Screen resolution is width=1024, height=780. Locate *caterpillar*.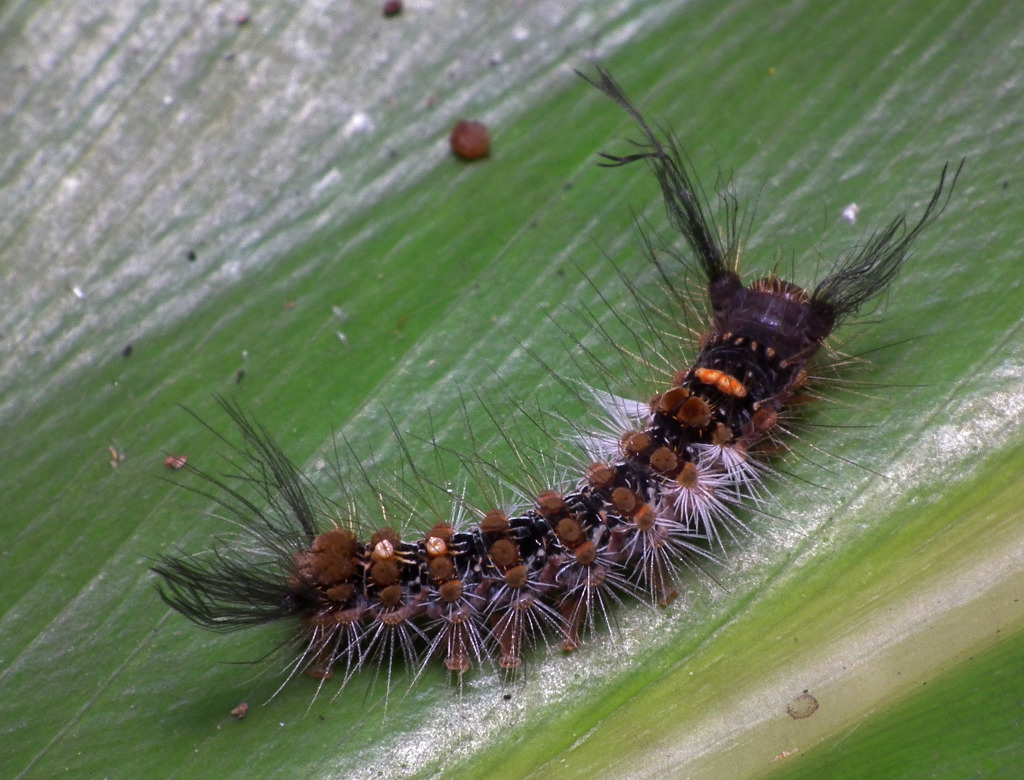
bbox=[150, 58, 968, 727].
